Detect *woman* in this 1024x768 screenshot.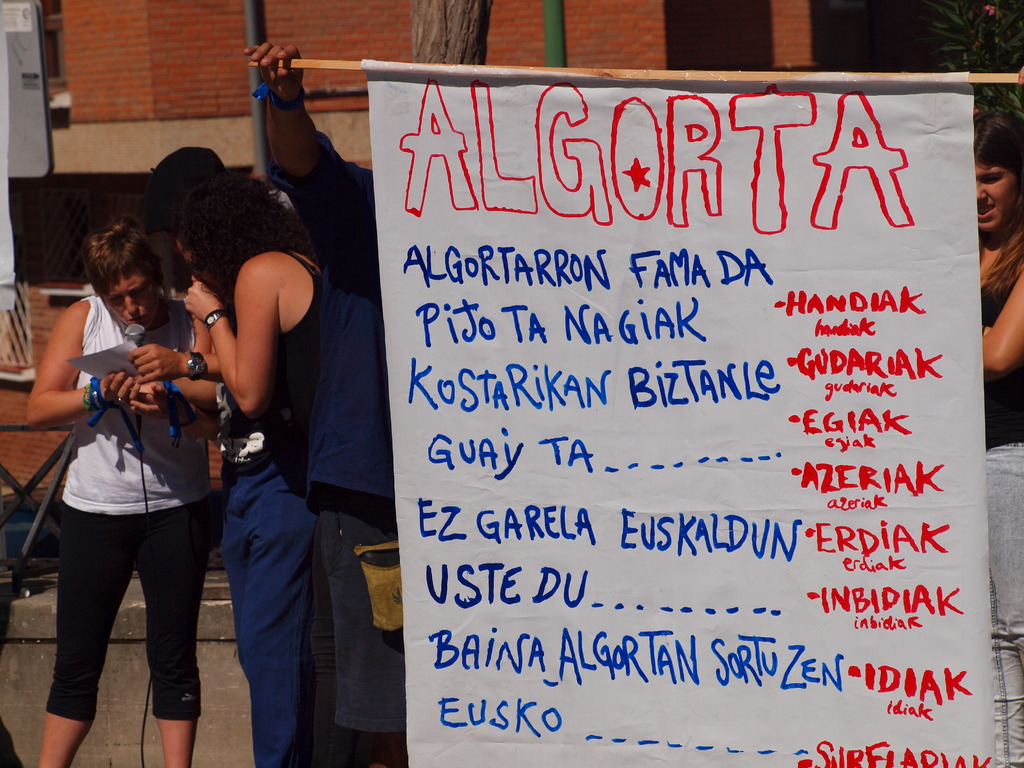
Detection: locate(971, 106, 1023, 767).
